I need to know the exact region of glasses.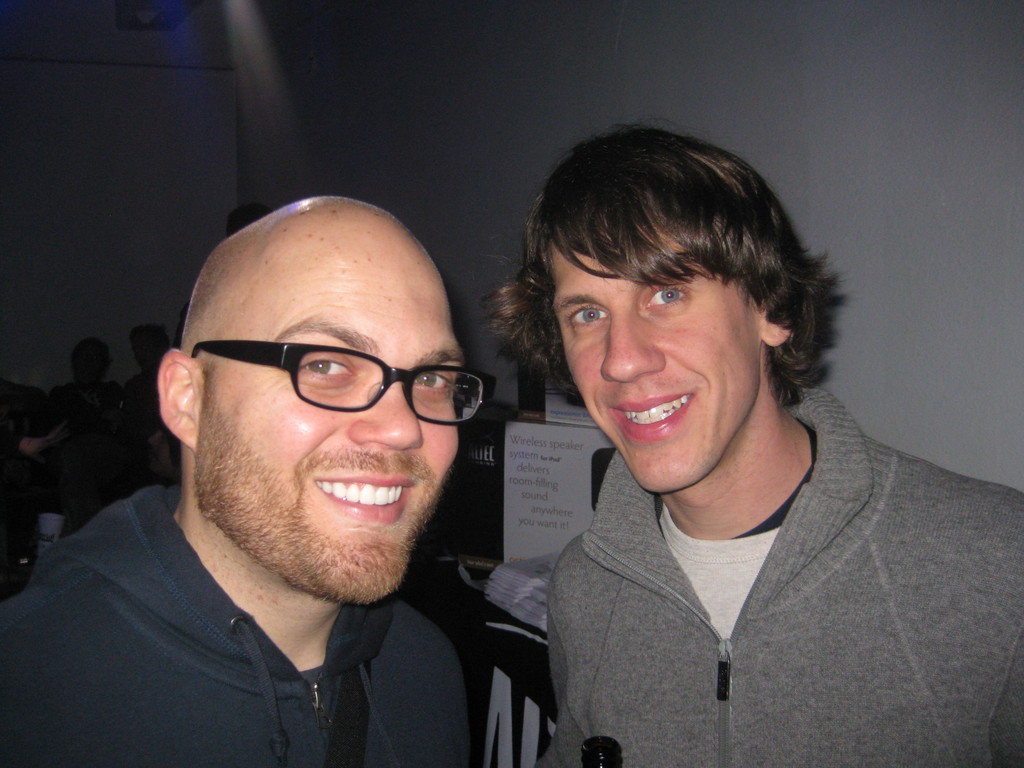
Region: bbox(188, 340, 479, 425).
